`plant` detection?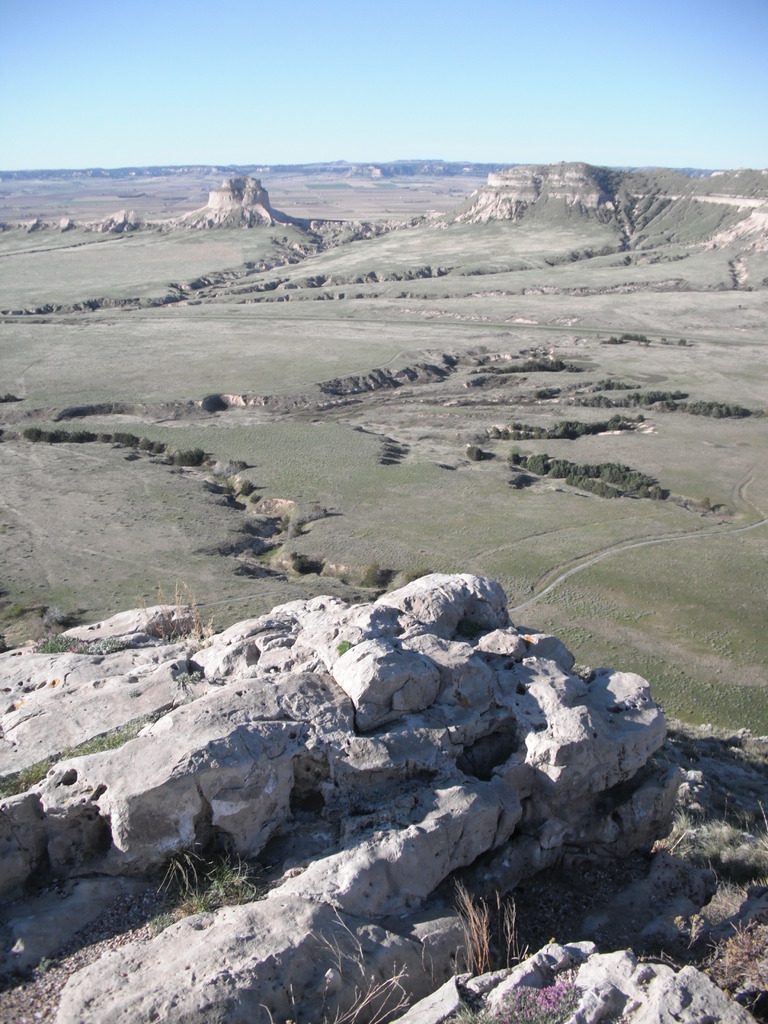
l=258, t=903, r=417, b=1023
